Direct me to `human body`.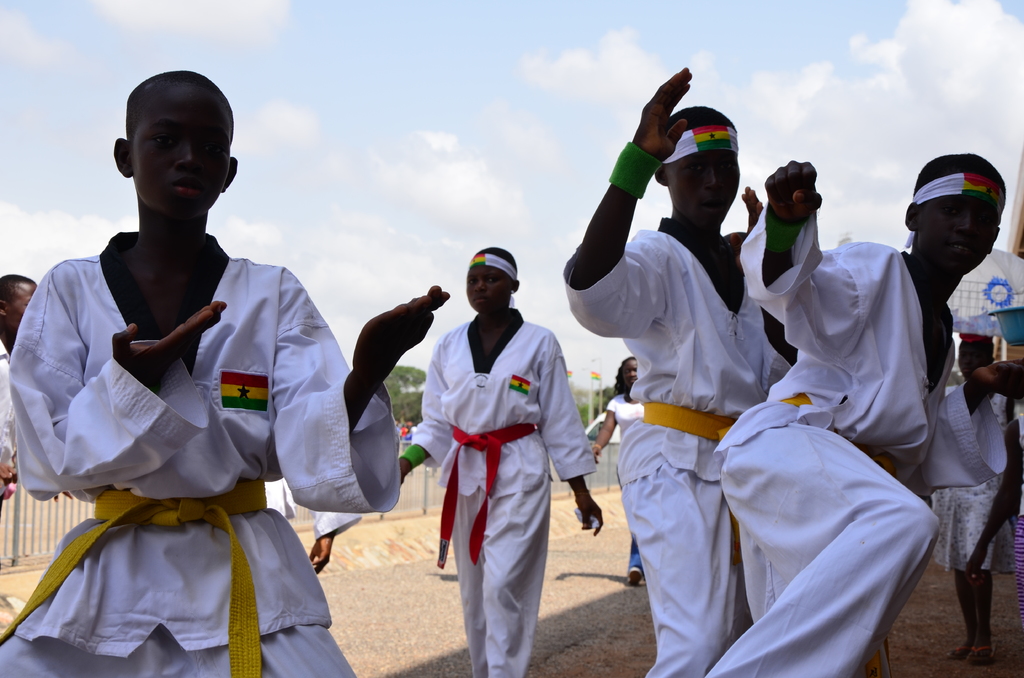
Direction: detection(556, 67, 776, 677).
